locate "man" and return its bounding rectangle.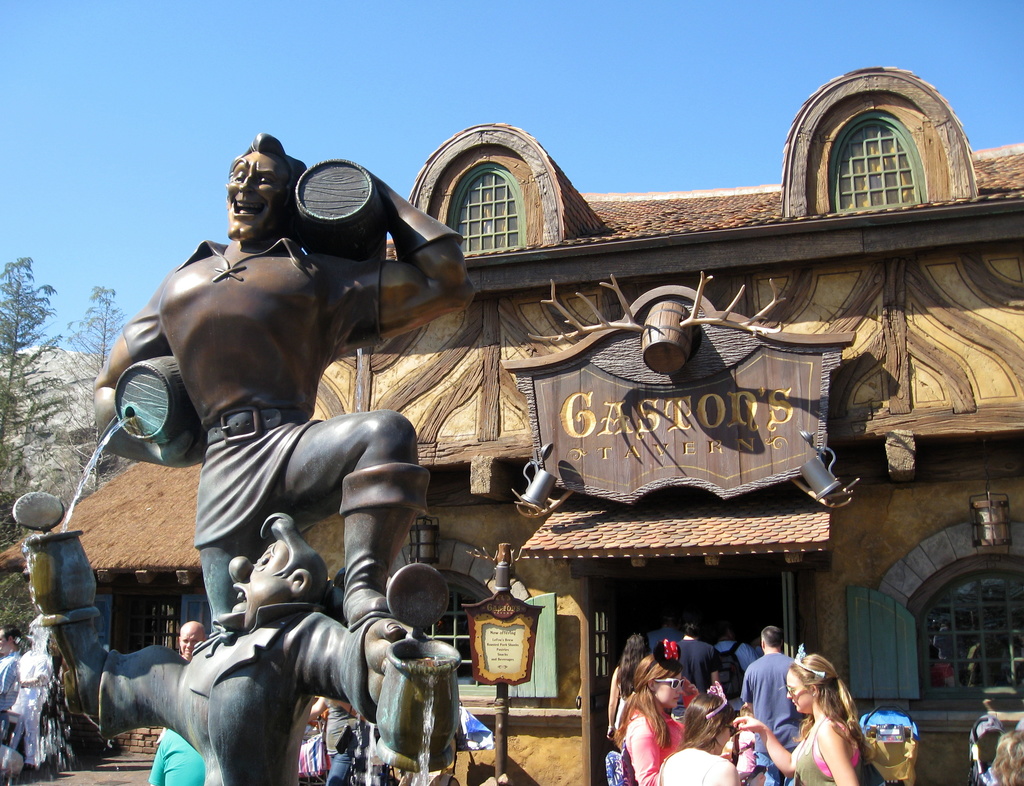
{"x1": 54, "y1": 513, "x2": 411, "y2": 785}.
